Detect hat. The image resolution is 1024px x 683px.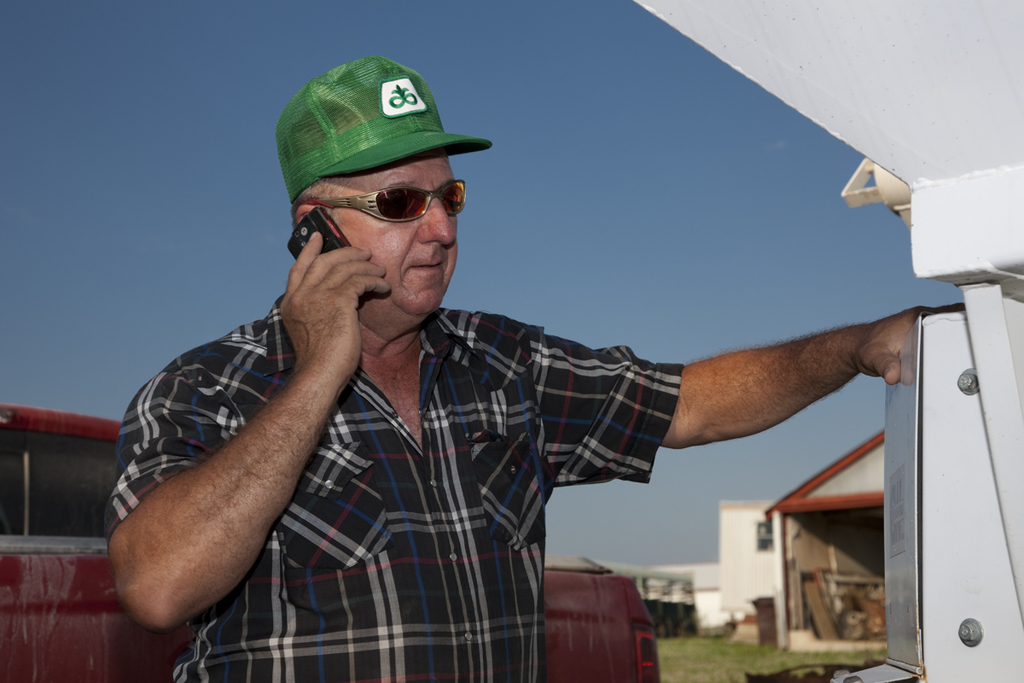
(x1=279, y1=59, x2=493, y2=203).
